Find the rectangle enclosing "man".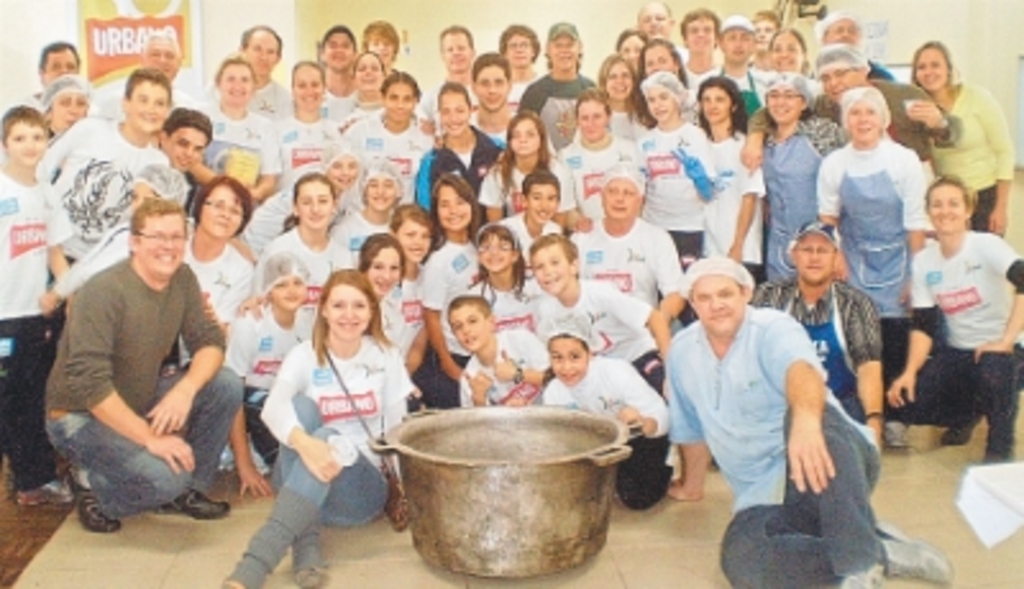
{"x1": 663, "y1": 256, "x2": 952, "y2": 586}.
